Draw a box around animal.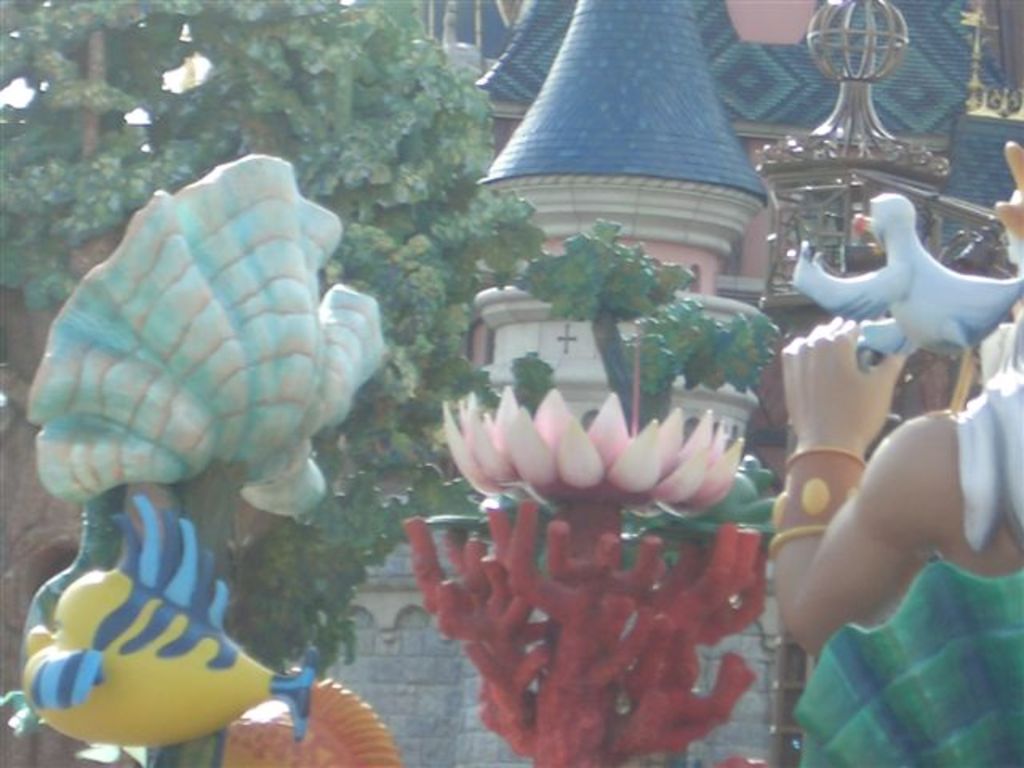
rect(221, 677, 406, 766).
